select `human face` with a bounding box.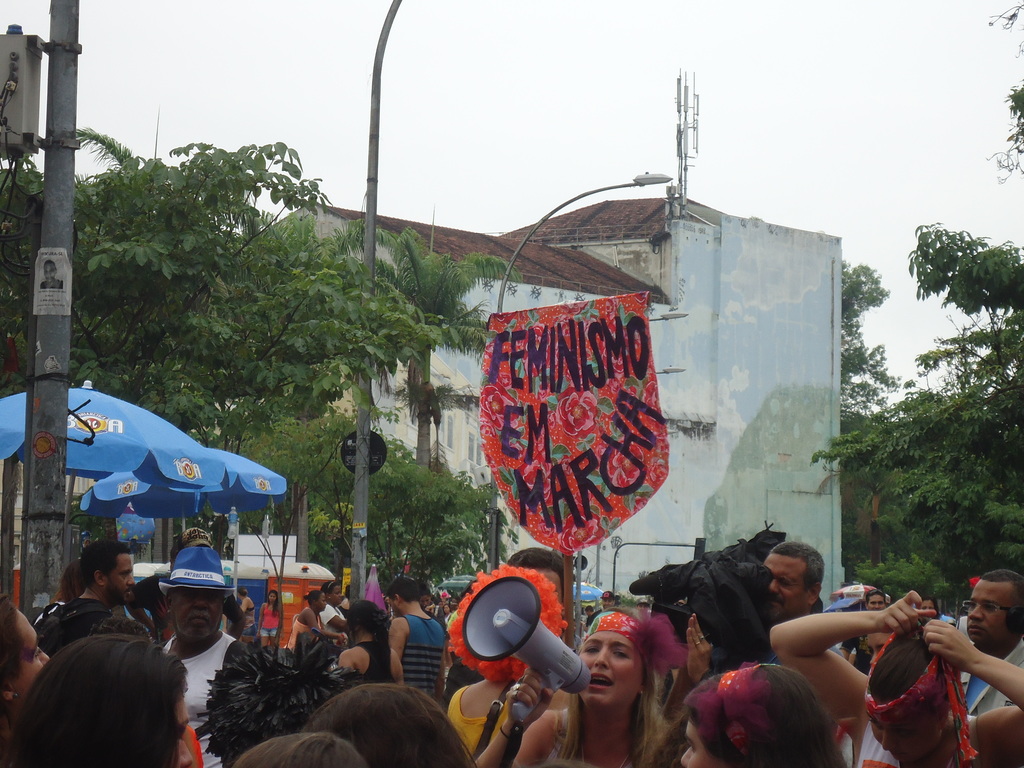
x1=862 y1=636 x2=888 y2=664.
